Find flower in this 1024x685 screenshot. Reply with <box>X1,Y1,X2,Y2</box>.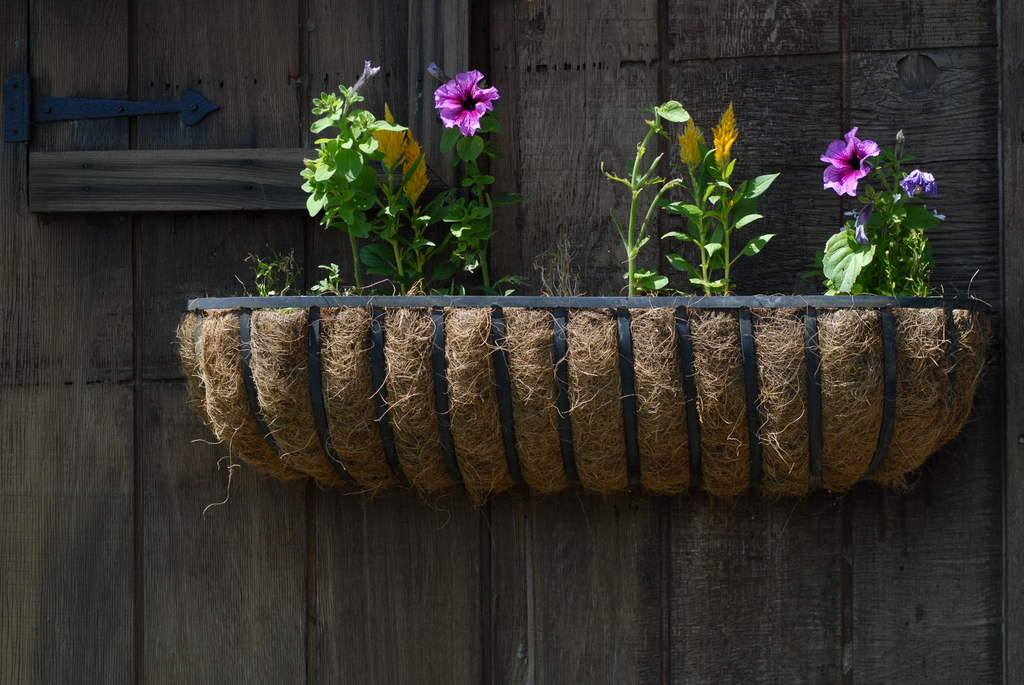
<box>708,100,739,174</box>.
